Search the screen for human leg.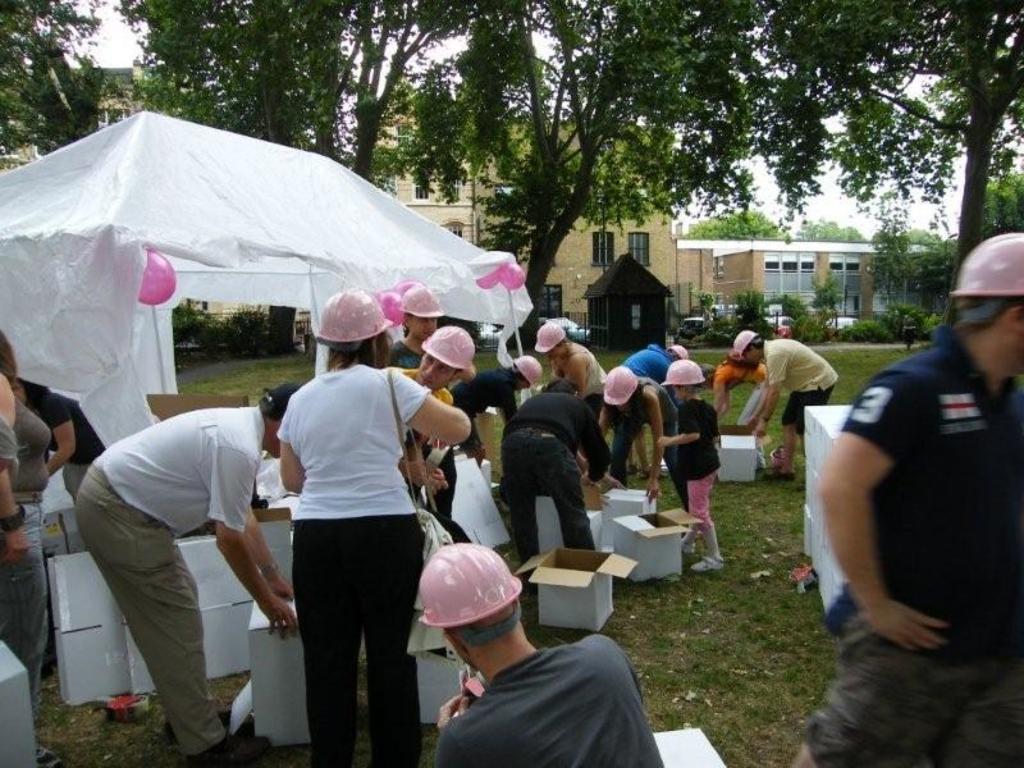
Found at [1, 553, 49, 764].
